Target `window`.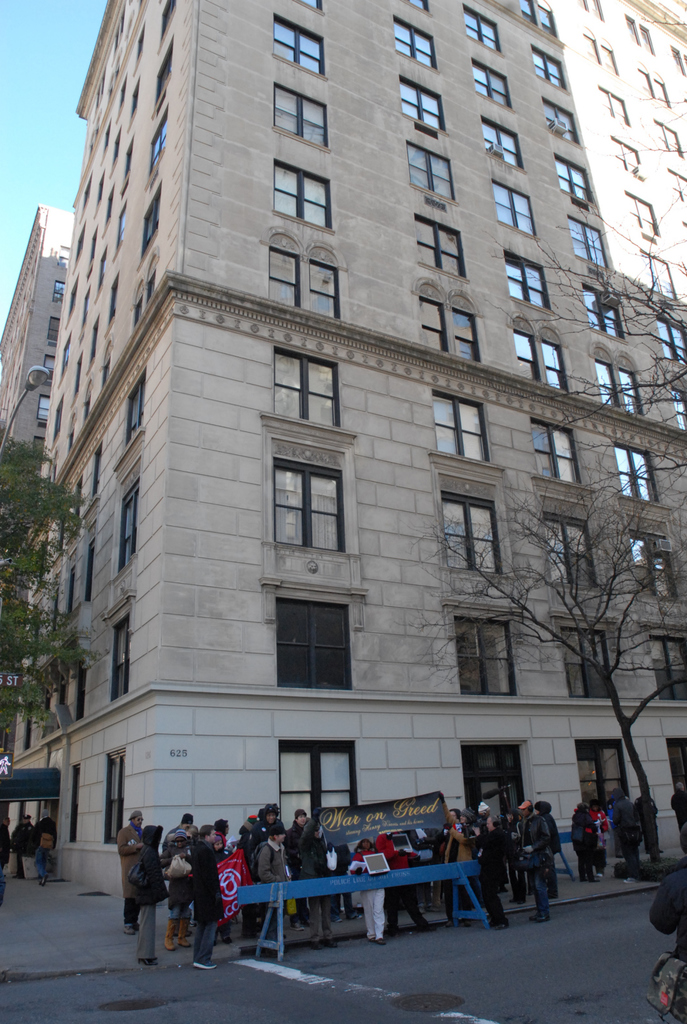
Target region: 579:287:624:337.
